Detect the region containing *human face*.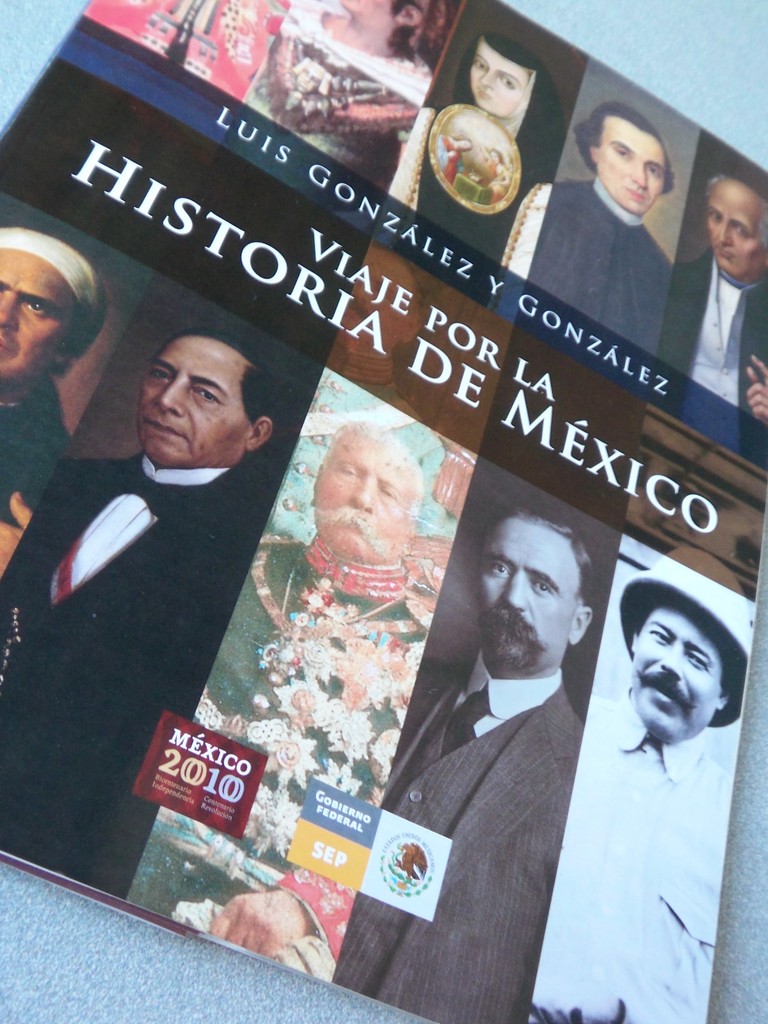
0:248:81:392.
